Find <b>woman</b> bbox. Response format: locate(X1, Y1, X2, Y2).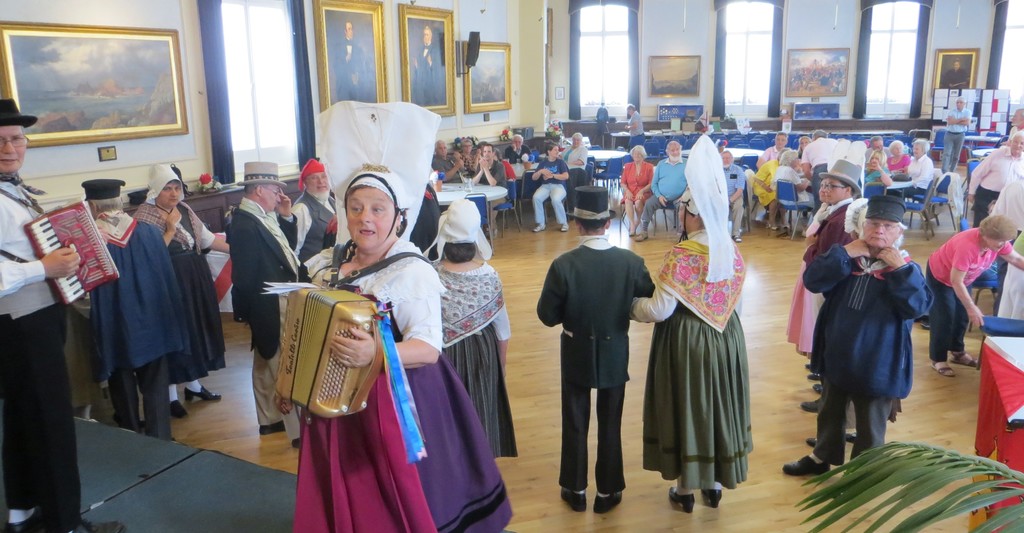
locate(274, 100, 514, 532).
